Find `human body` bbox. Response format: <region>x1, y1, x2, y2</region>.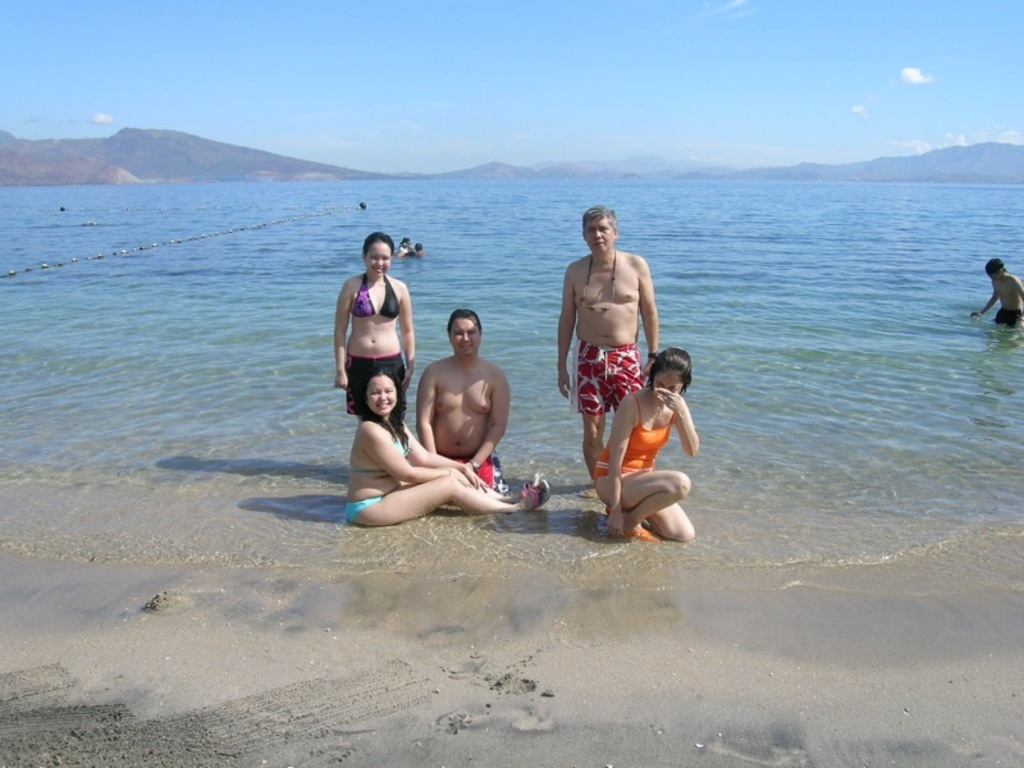
<region>558, 247, 667, 474</region>.
